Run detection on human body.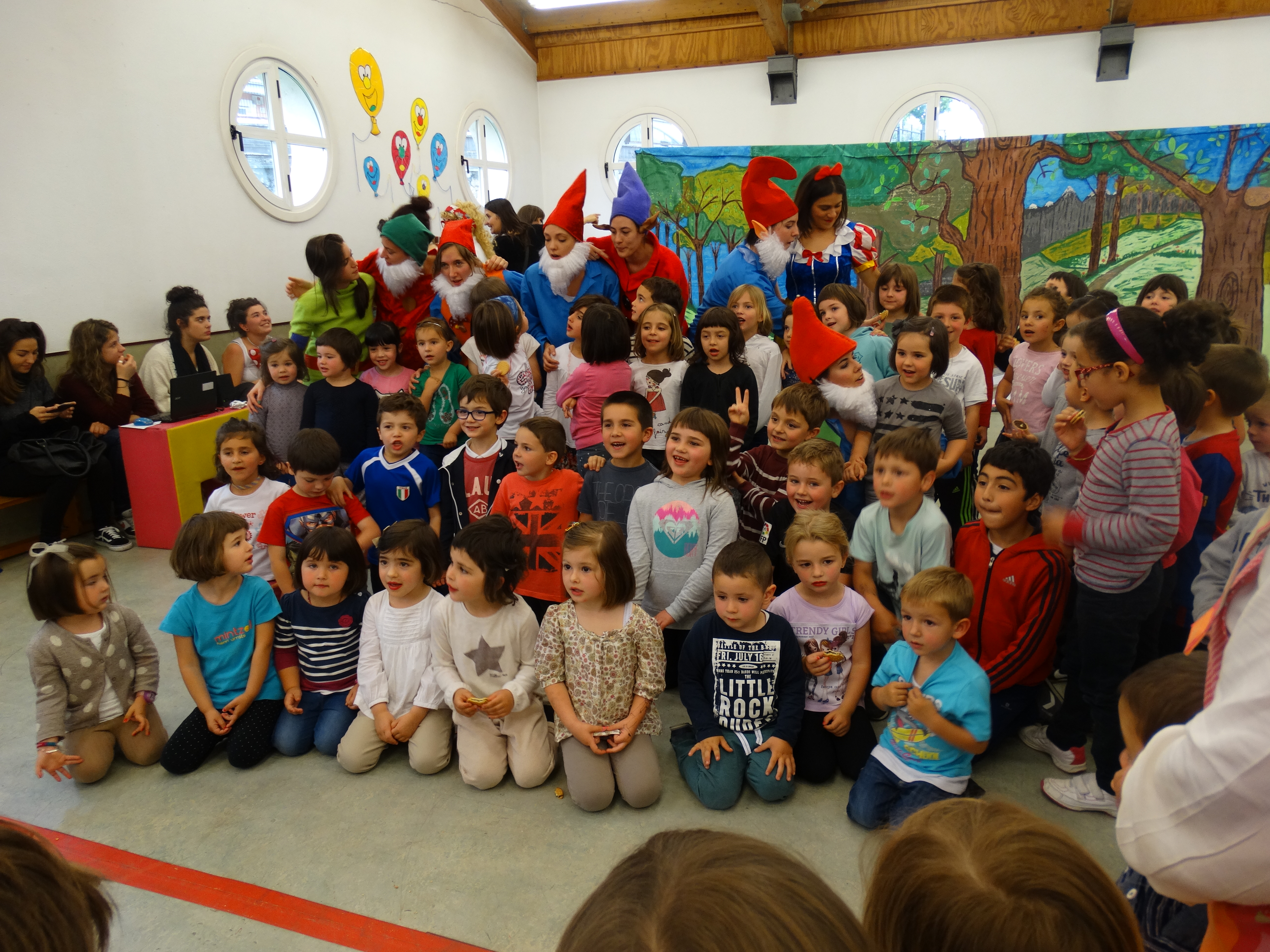
Result: [127,60,153,91].
